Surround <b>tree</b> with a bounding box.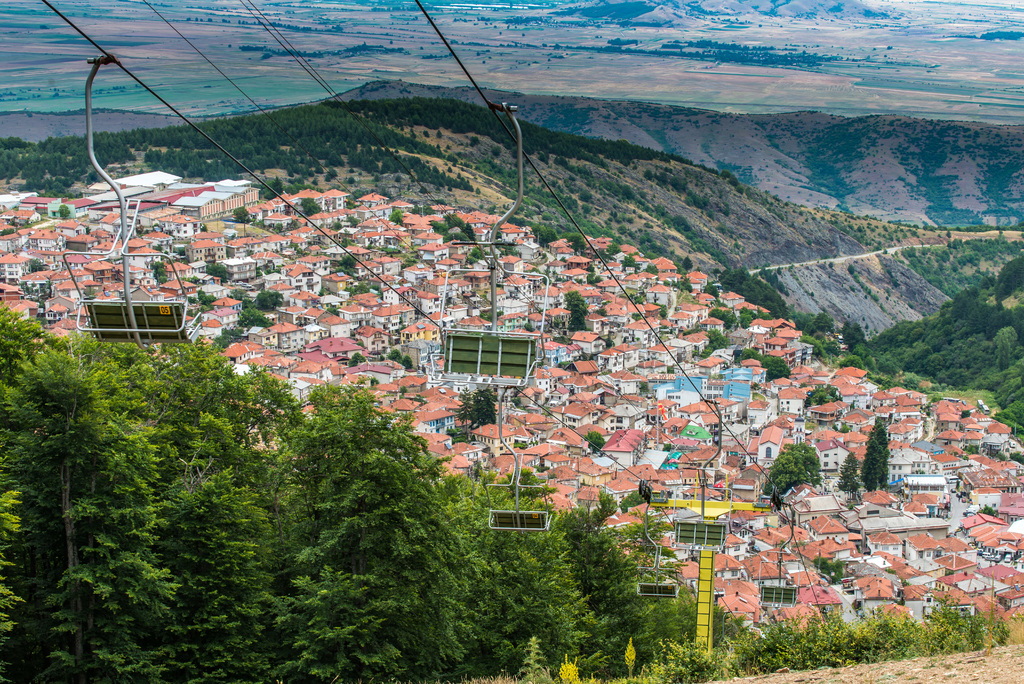
select_region(481, 496, 585, 674).
